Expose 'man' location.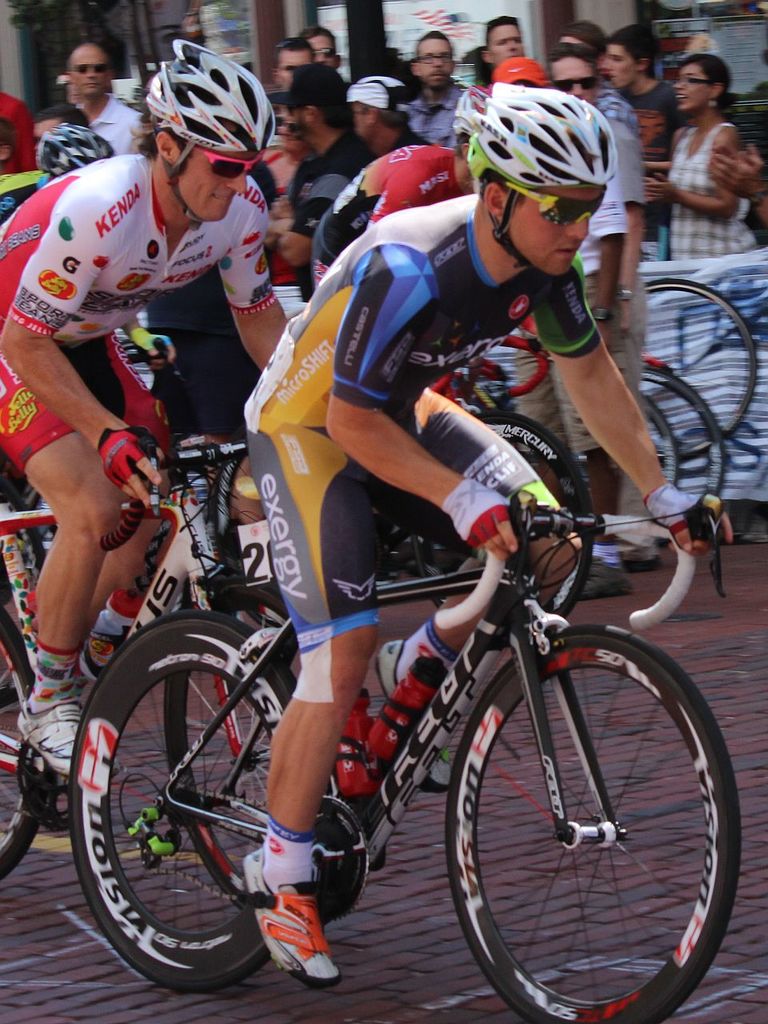
Exposed at 558, 19, 607, 58.
